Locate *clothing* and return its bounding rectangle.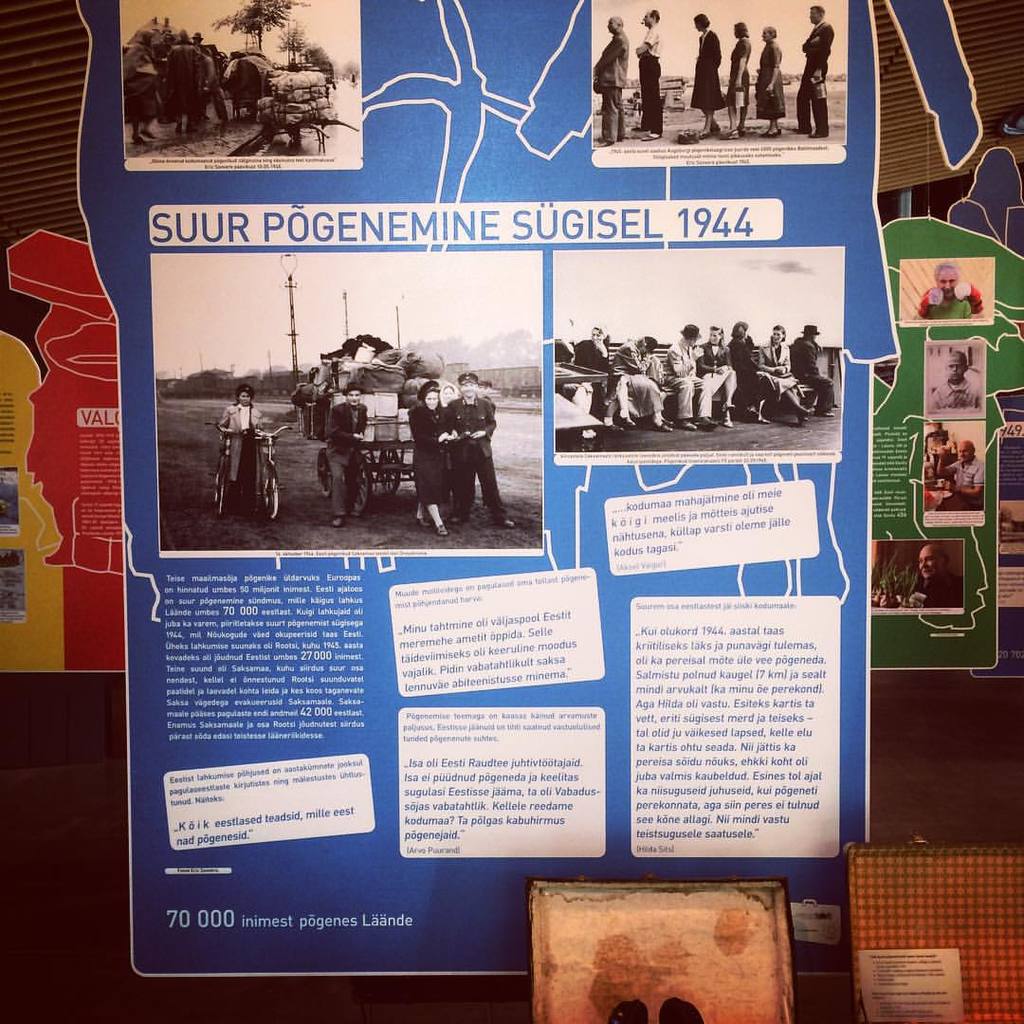
crop(754, 48, 791, 119).
